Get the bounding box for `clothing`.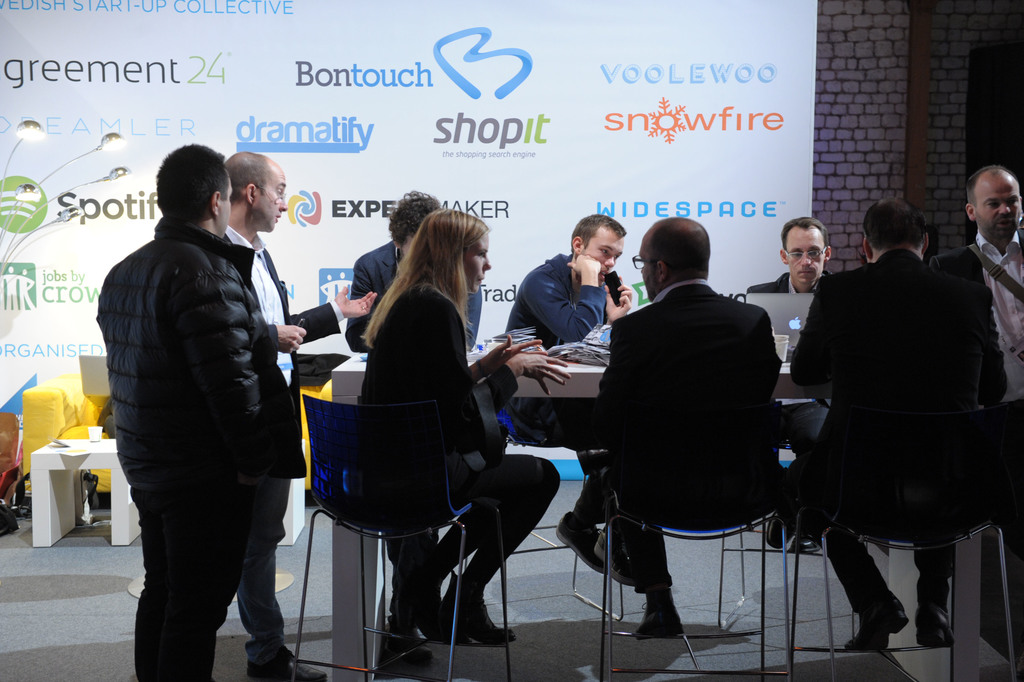
[581,274,791,588].
